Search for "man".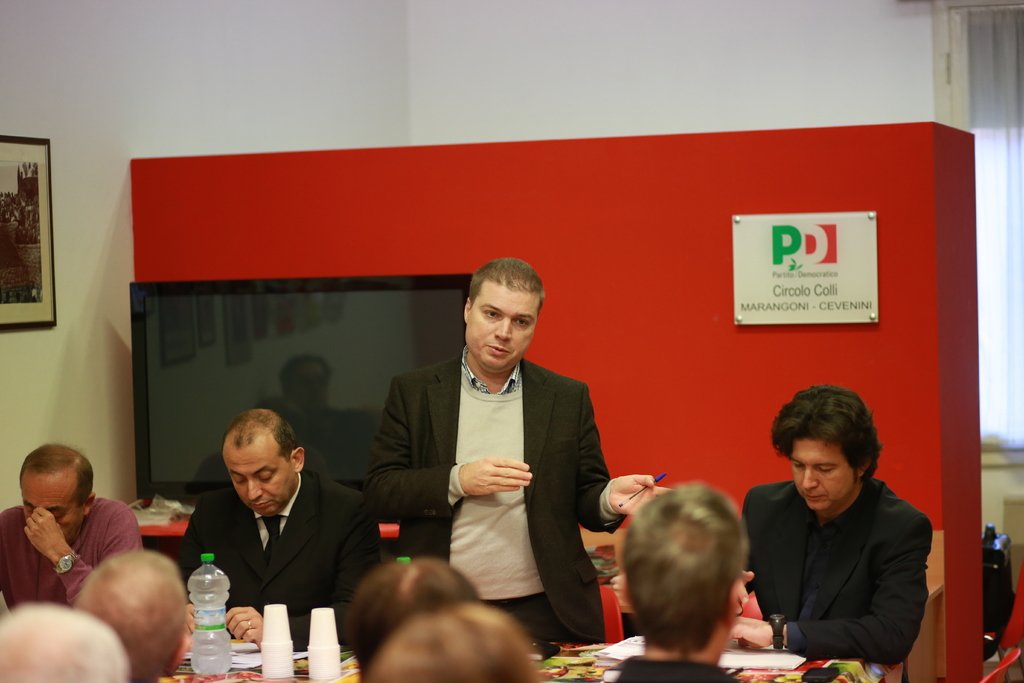
Found at <bbox>175, 409, 388, 648</bbox>.
